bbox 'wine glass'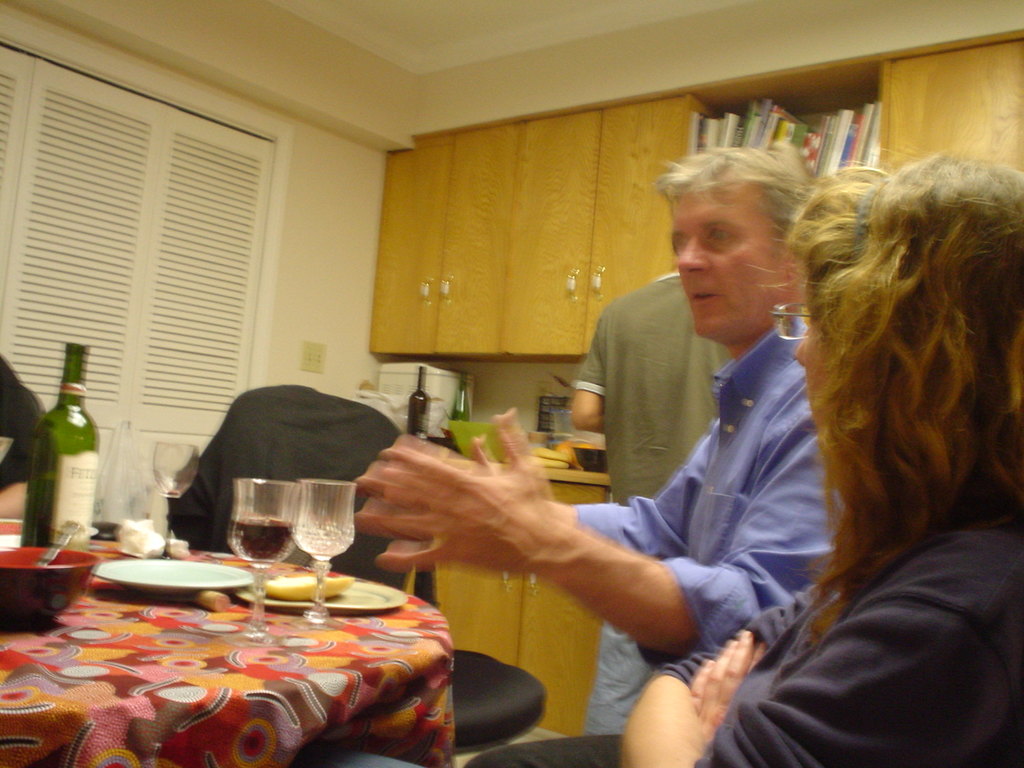
[292,479,353,627]
